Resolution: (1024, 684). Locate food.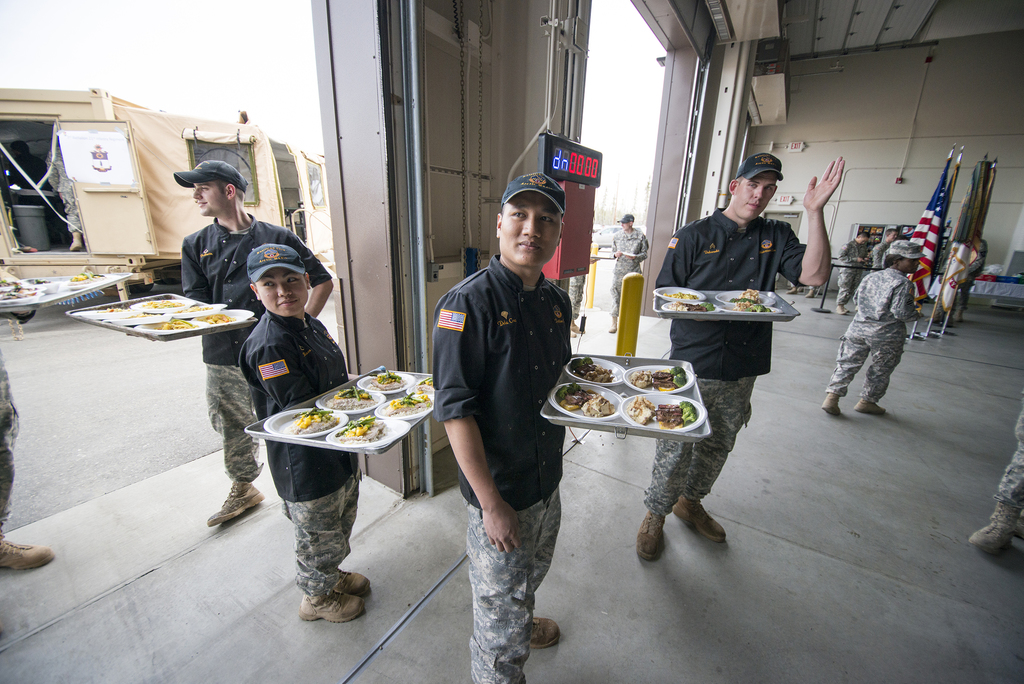
171:302:211:311.
